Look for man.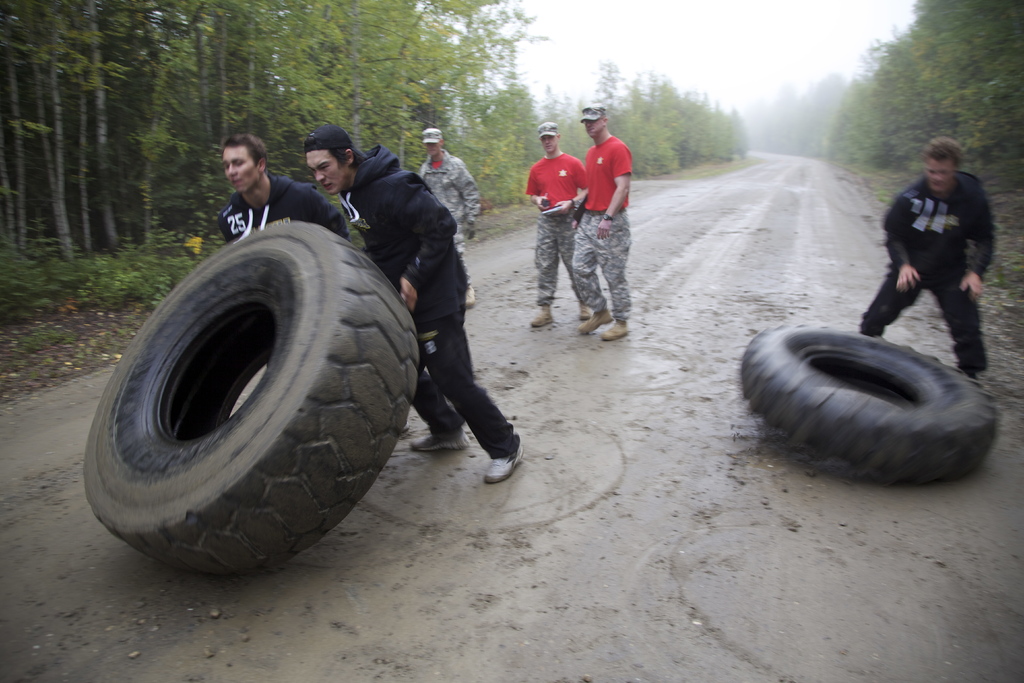
Found: [868,137,1011,374].
